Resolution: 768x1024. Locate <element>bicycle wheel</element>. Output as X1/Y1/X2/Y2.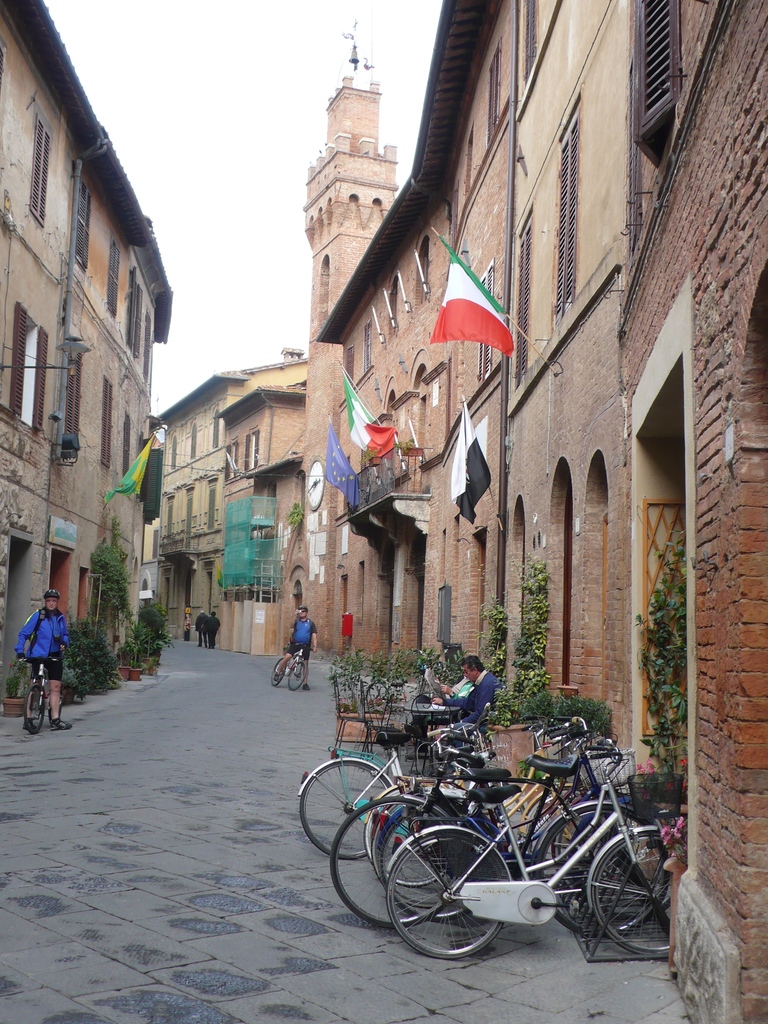
49/683/61/719.
